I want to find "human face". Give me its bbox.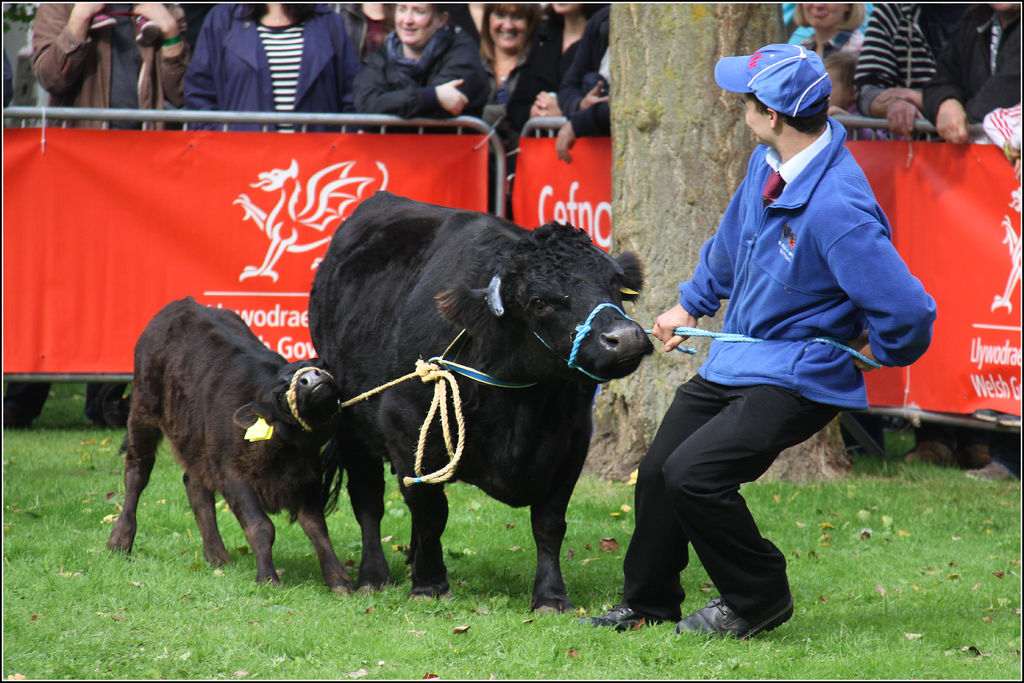
[740, 98, 770, 147].
